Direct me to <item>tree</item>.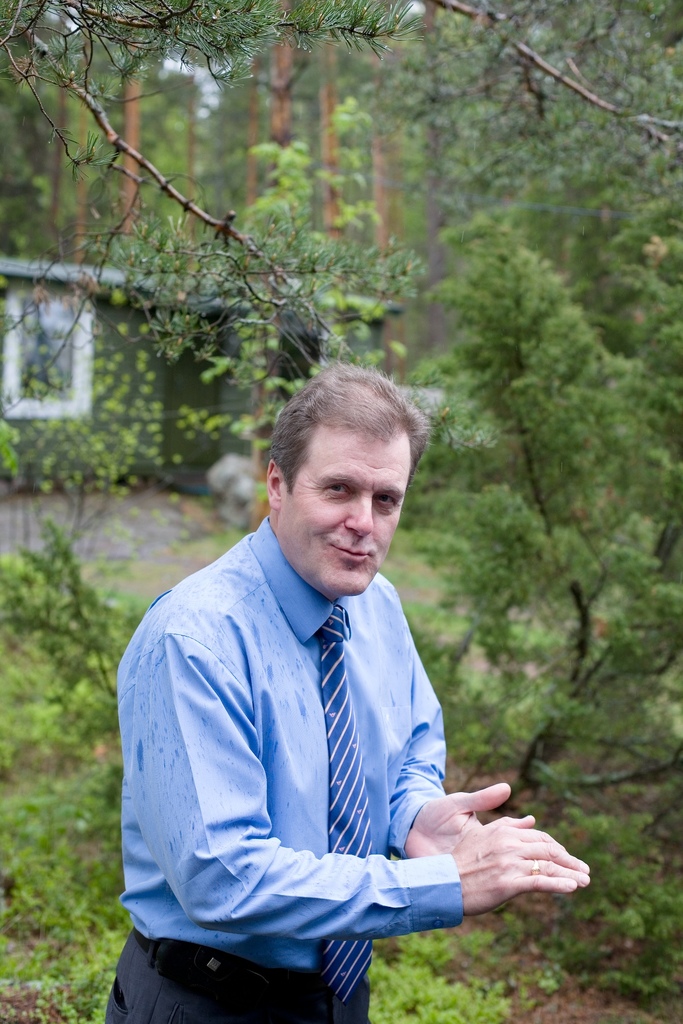
Direction: bbox=[434, 259, 682, 798].
